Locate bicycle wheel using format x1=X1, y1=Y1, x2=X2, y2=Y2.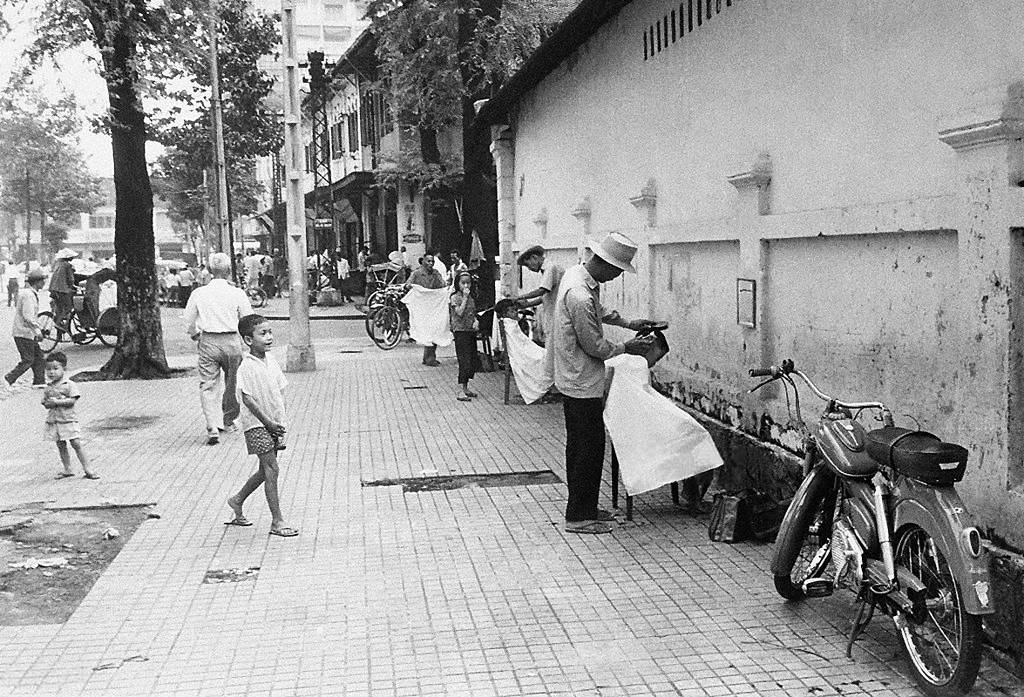
x1=381, y1=311, x2=399, y2=346.
